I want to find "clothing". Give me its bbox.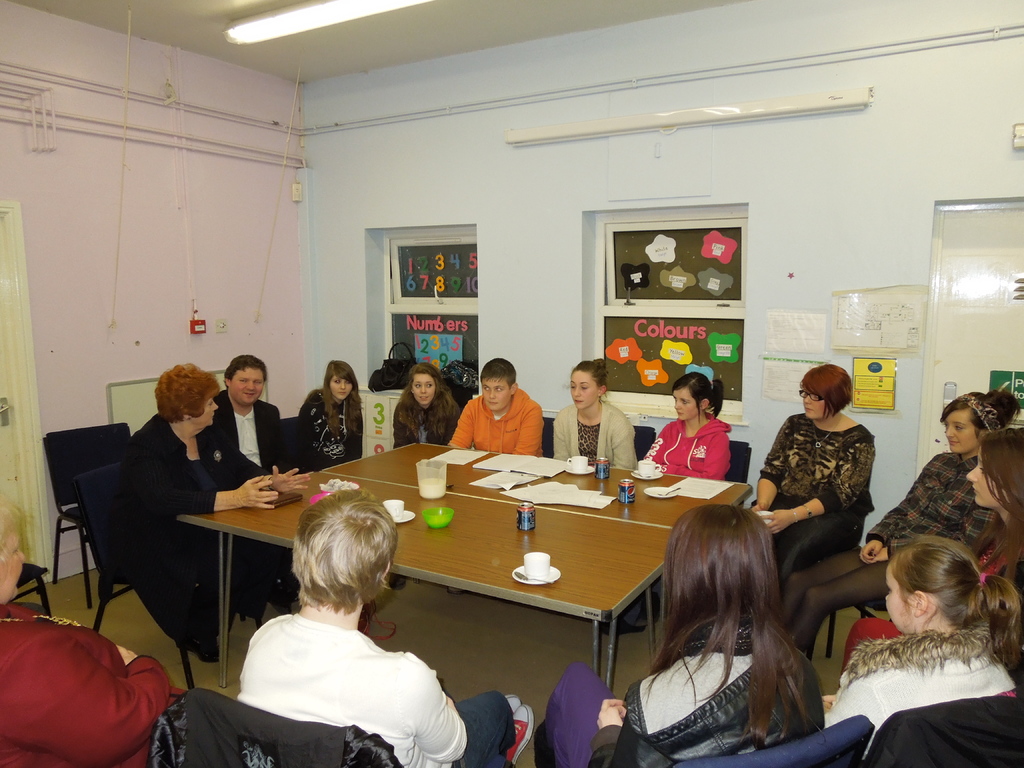
(444,384,545,455).
